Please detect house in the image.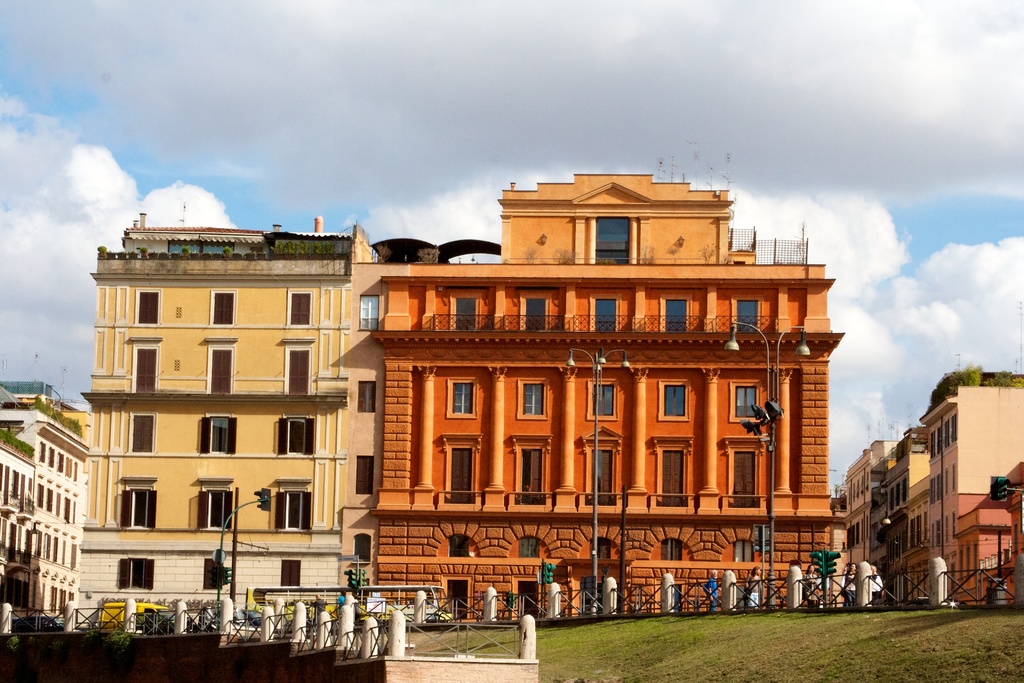
917, 352, 1023, 598.
